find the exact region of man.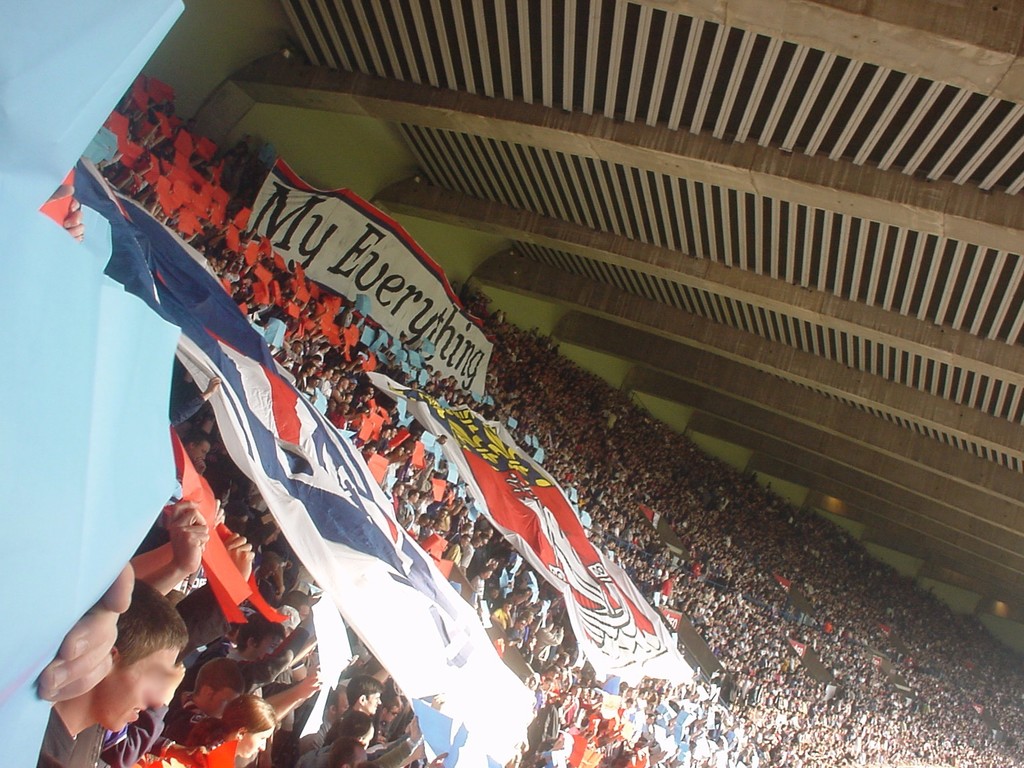
Exact region: bbox=(483, 557, 499, 582).
